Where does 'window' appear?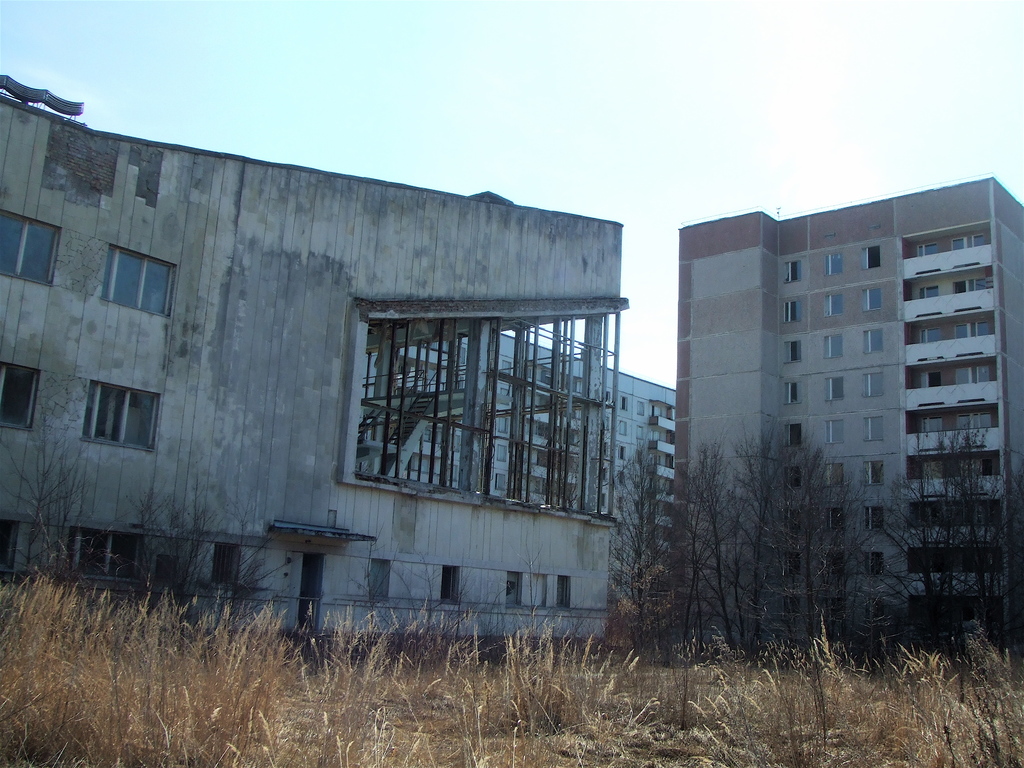
Appears at [956,322,975,339].
